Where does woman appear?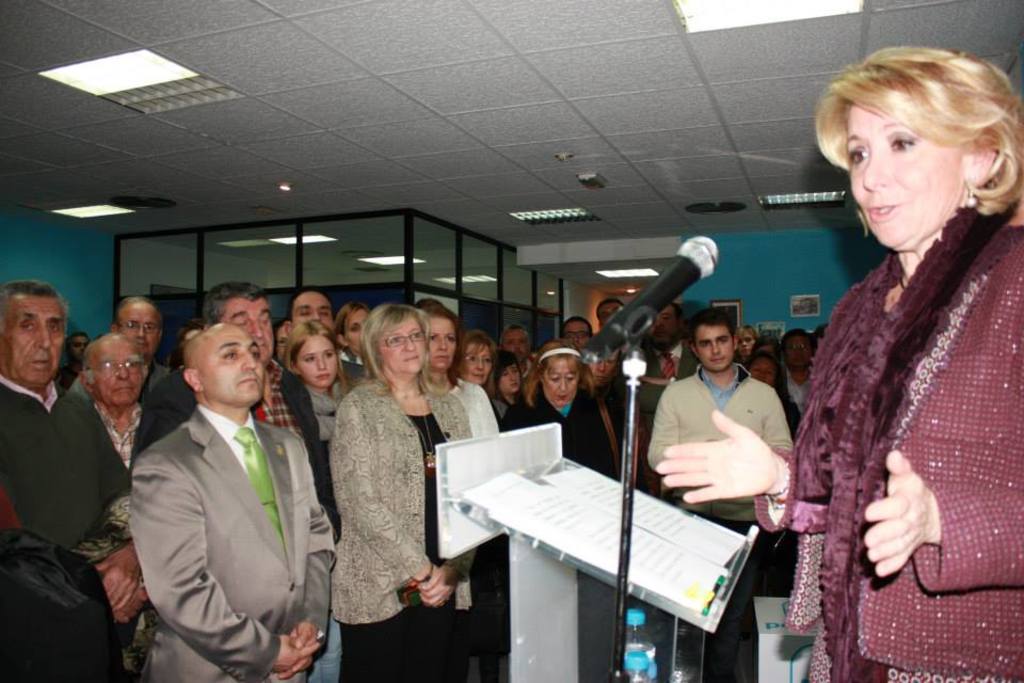
Appears at <box>515,338,631,460</box>.
